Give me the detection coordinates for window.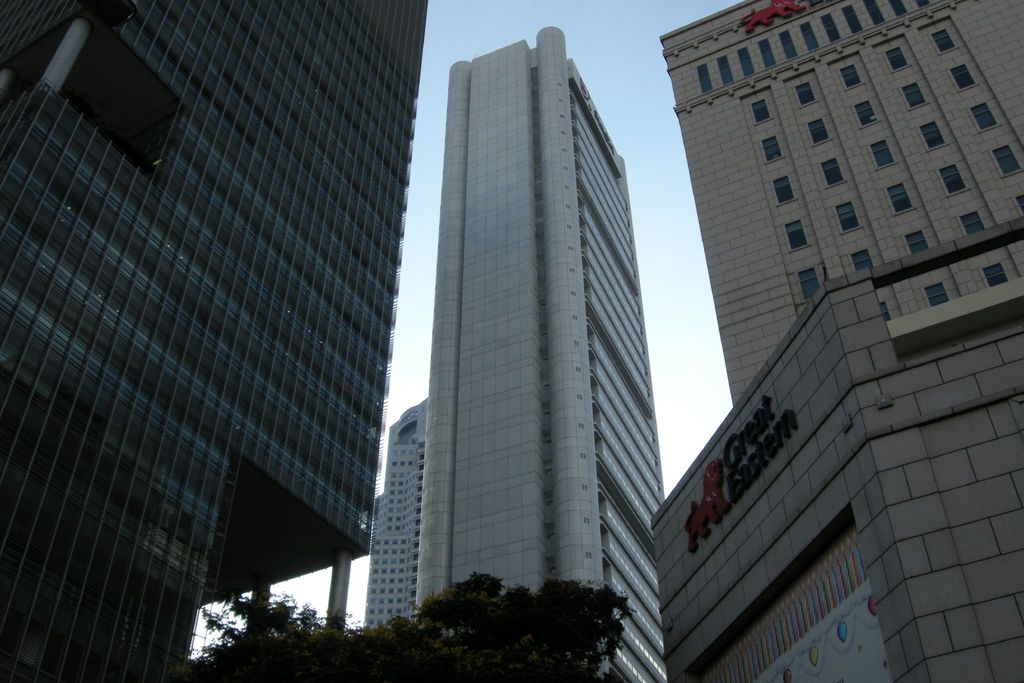
{"left": 756, "top": 40, "right": 778, "bottom": 68}.
